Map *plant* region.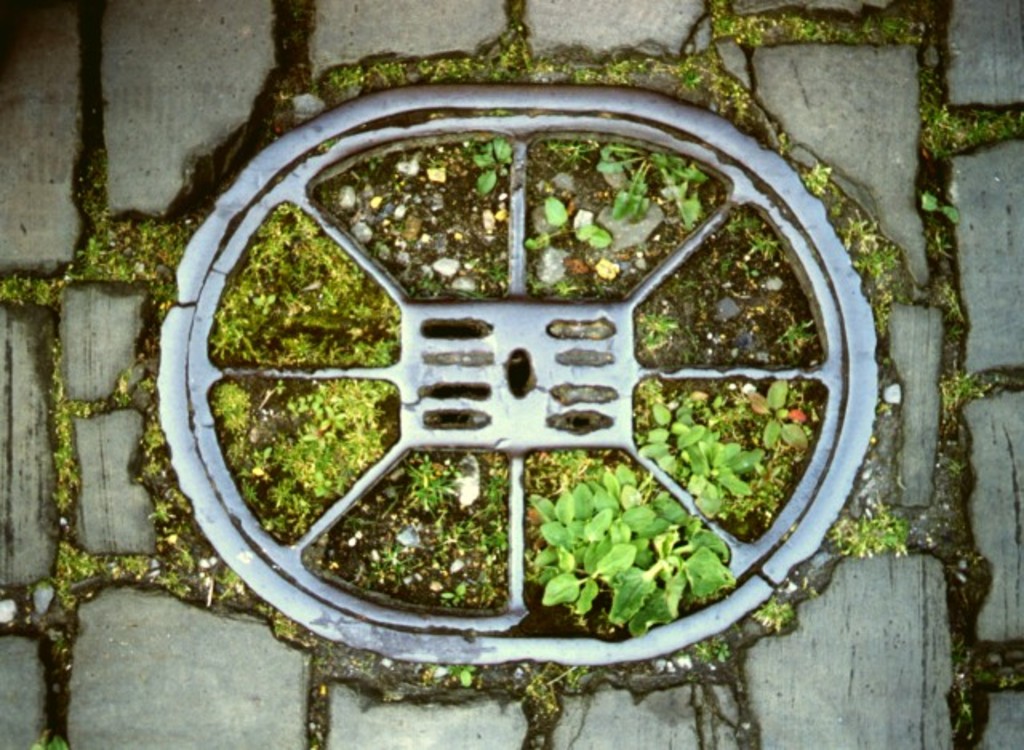
Mapped to BBox(939, 368, 1000, 411).
